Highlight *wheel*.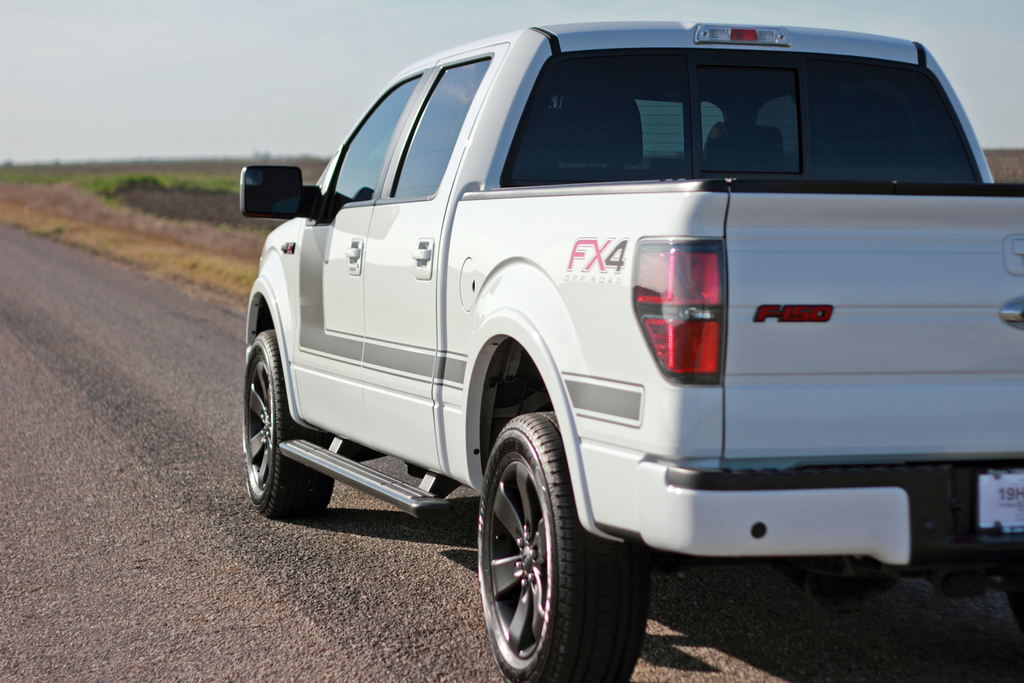
Highlighted region: bbox=[479, 411, 651, 682].
